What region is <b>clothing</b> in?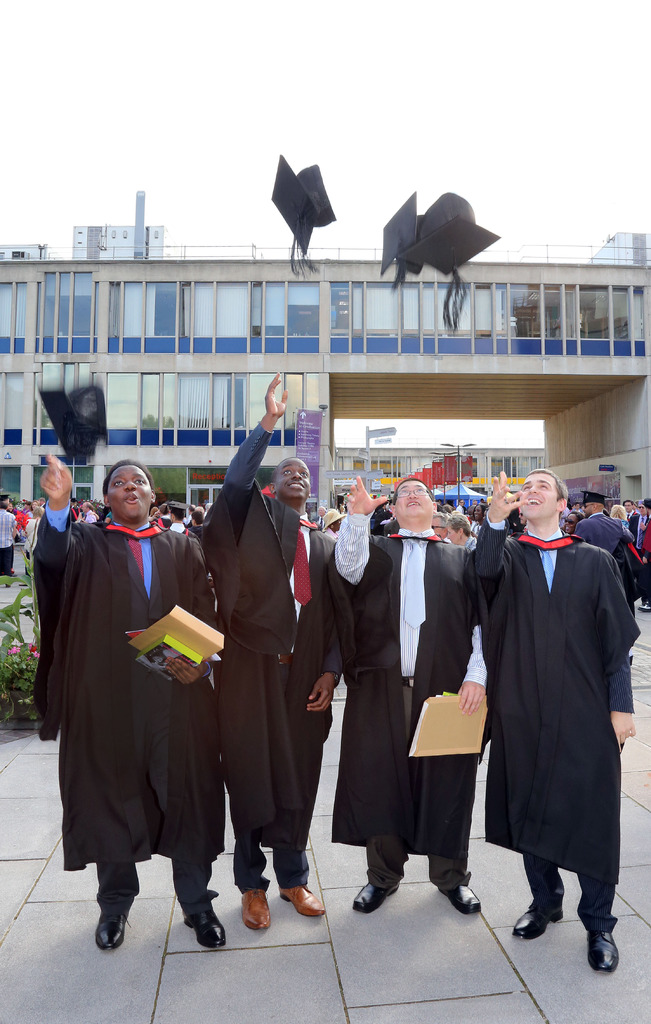
[577, 507, 634, 596].
